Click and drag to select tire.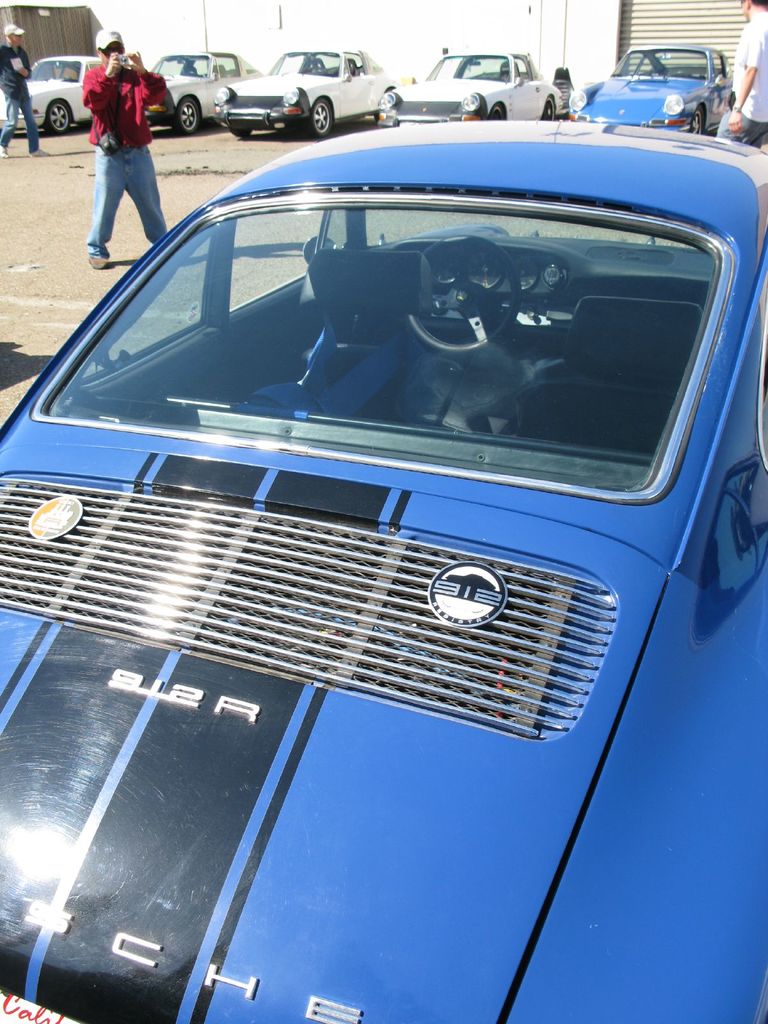
Selection: [45,101,68,136].
